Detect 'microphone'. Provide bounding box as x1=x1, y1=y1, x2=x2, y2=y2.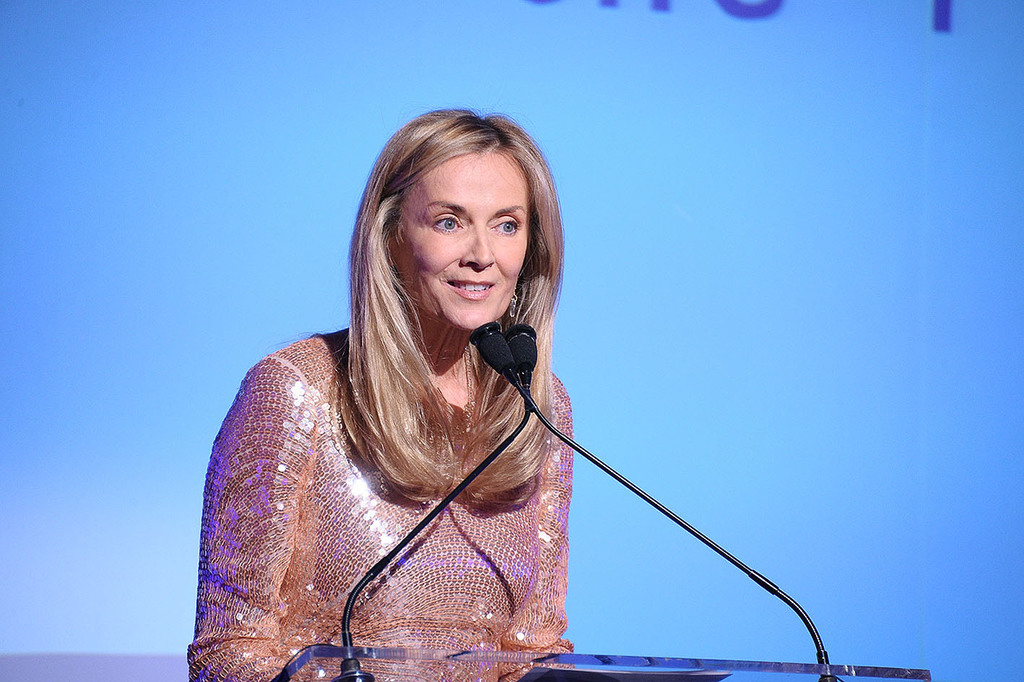
x1=466, y1=320, x2=518, y2=387.
